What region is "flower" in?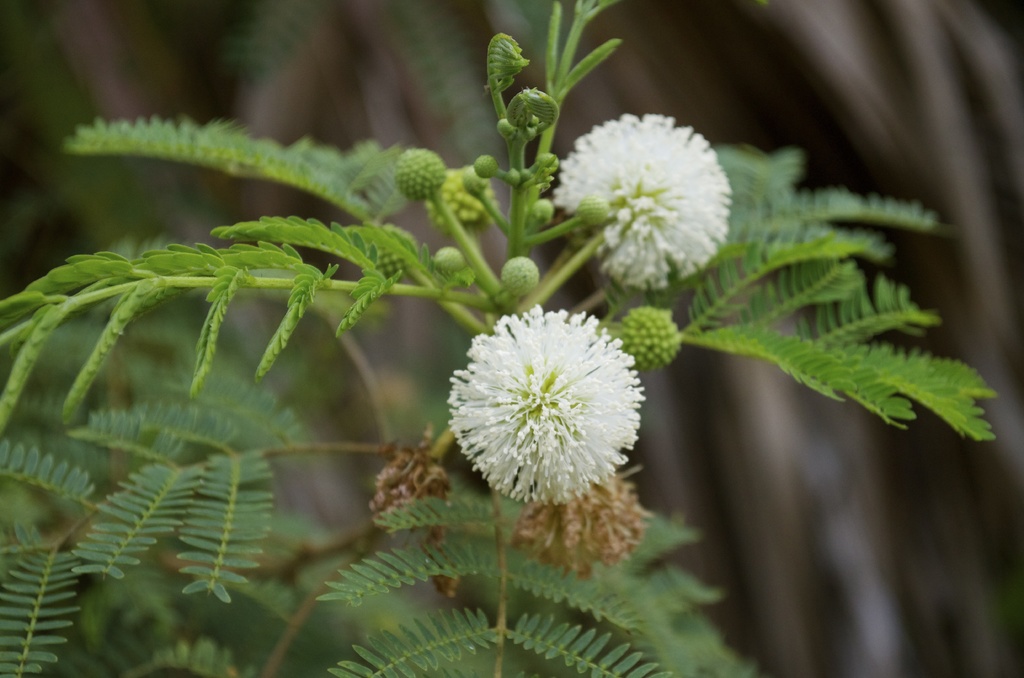
l=554, t=113, r=739, b=293.
